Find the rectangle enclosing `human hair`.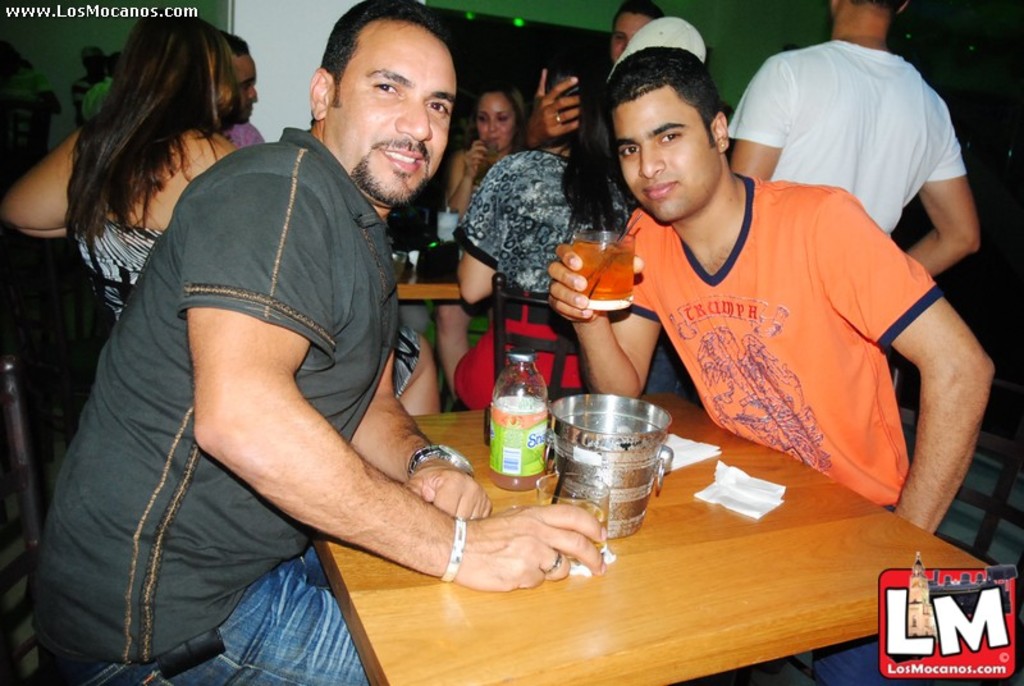
[x1=604, y1=51, x2=719, y2=148].
